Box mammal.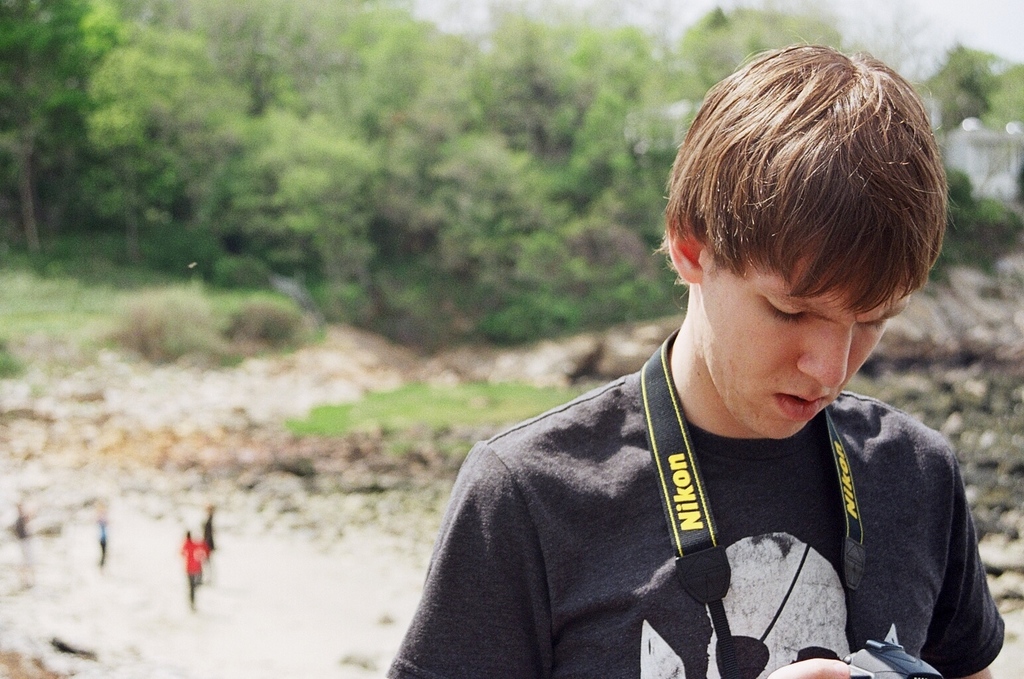
x1=399, y1=64, x2=1023, y2=678.
